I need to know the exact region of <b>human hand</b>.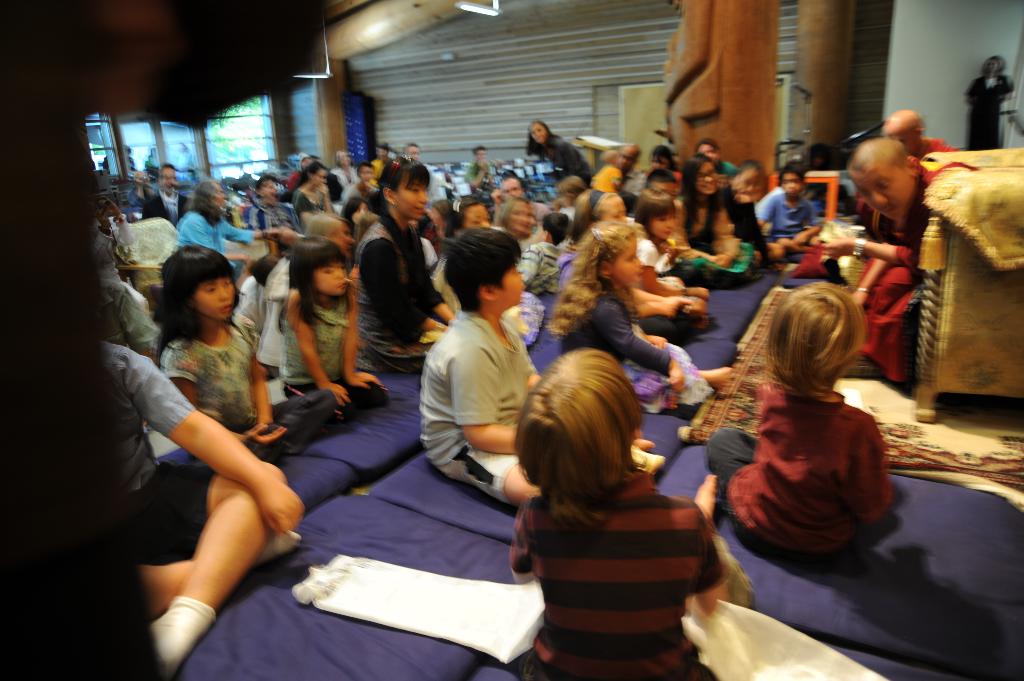
Region: x1=691 y1=470 x2=715 y2=522.
